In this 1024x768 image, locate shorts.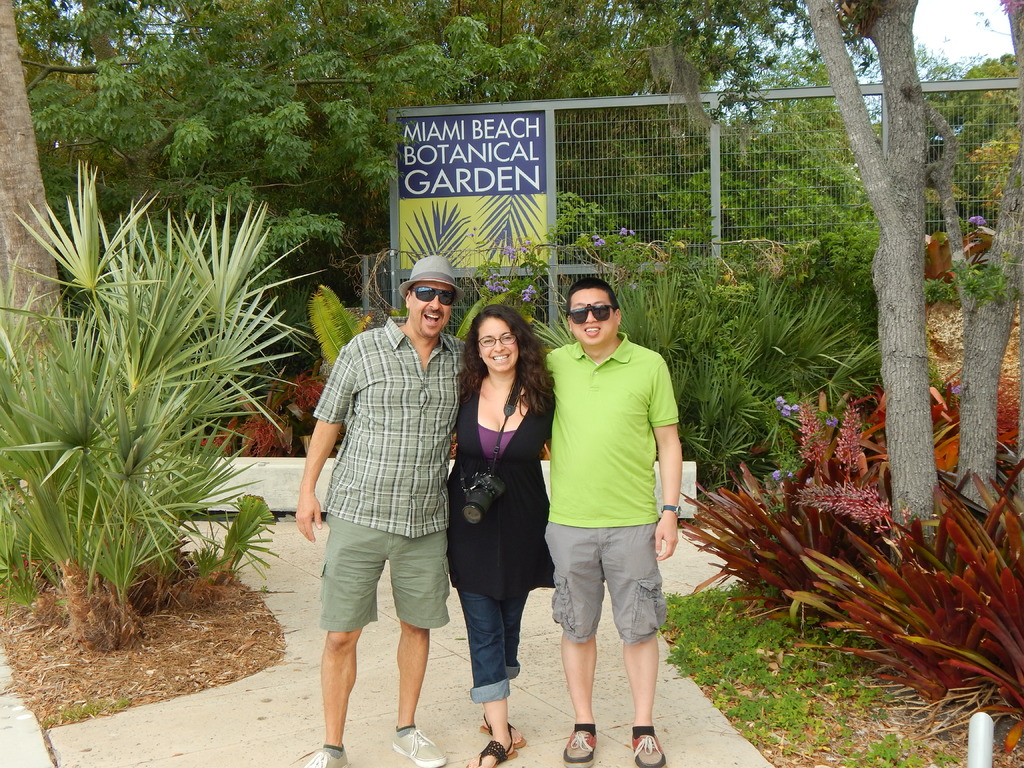
Bounding box: bbox=(547, 513, 678, 675).
